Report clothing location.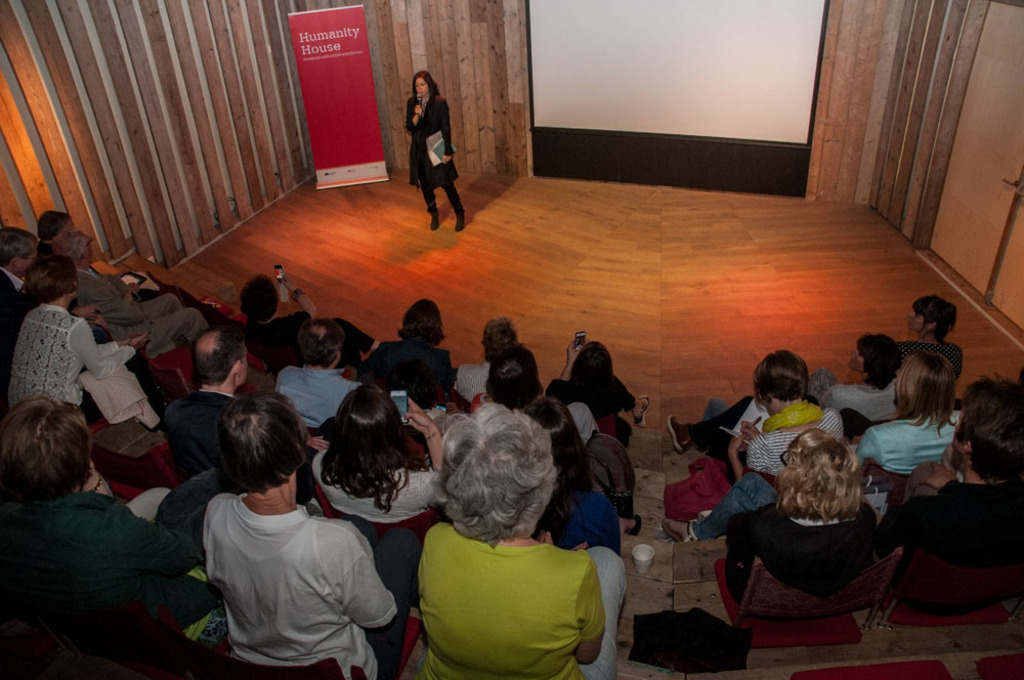
Report: {"left": 408, "top": 91, "right": 471, "bottom": 231}.
